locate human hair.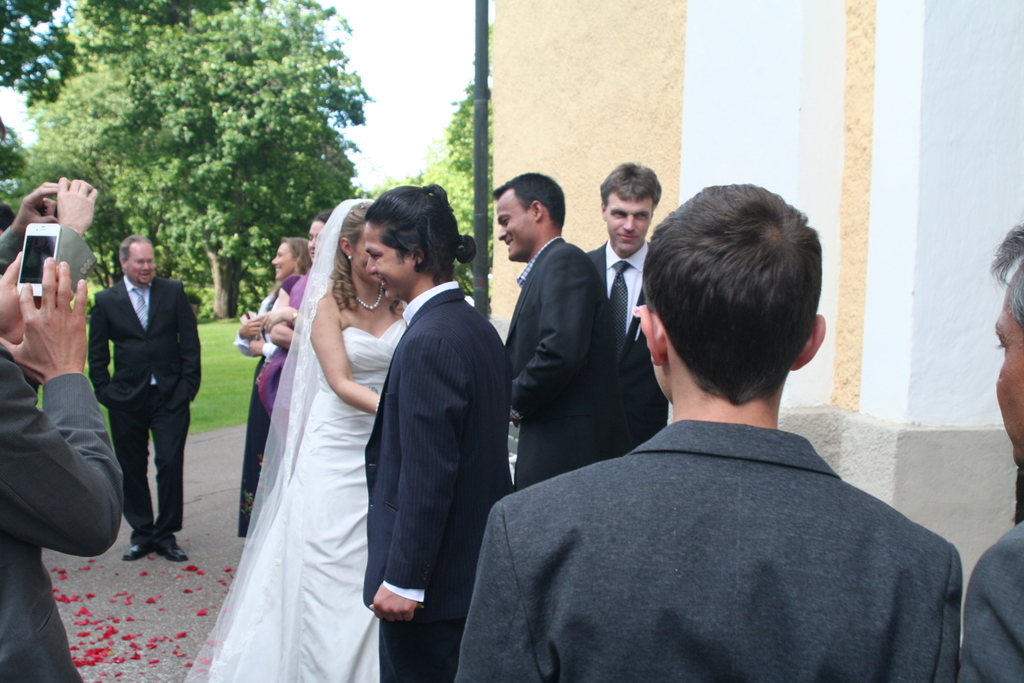
Bounding box: left=593, top=157, right=662, bottom=203.
